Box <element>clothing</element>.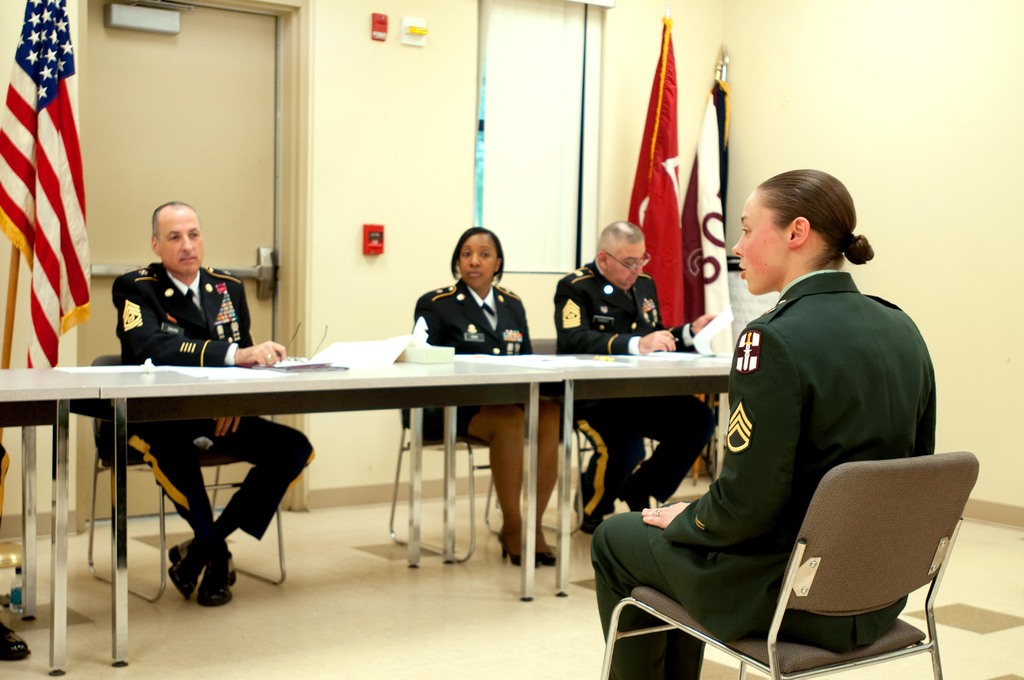
(left=653, top=240, right=950, bottom=603).
